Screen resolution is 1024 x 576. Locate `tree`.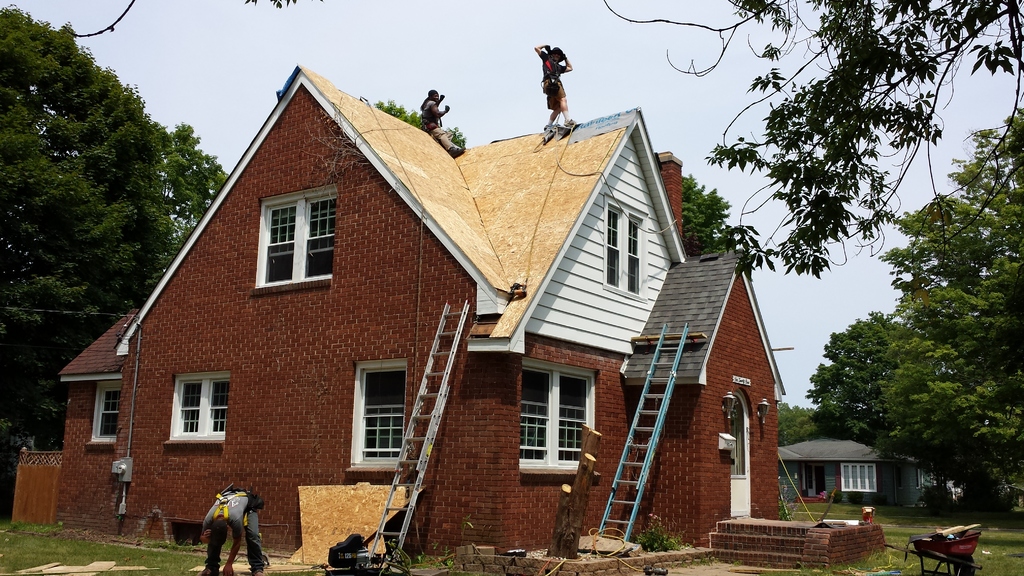
select_region(879, 83, 1023, 516).
